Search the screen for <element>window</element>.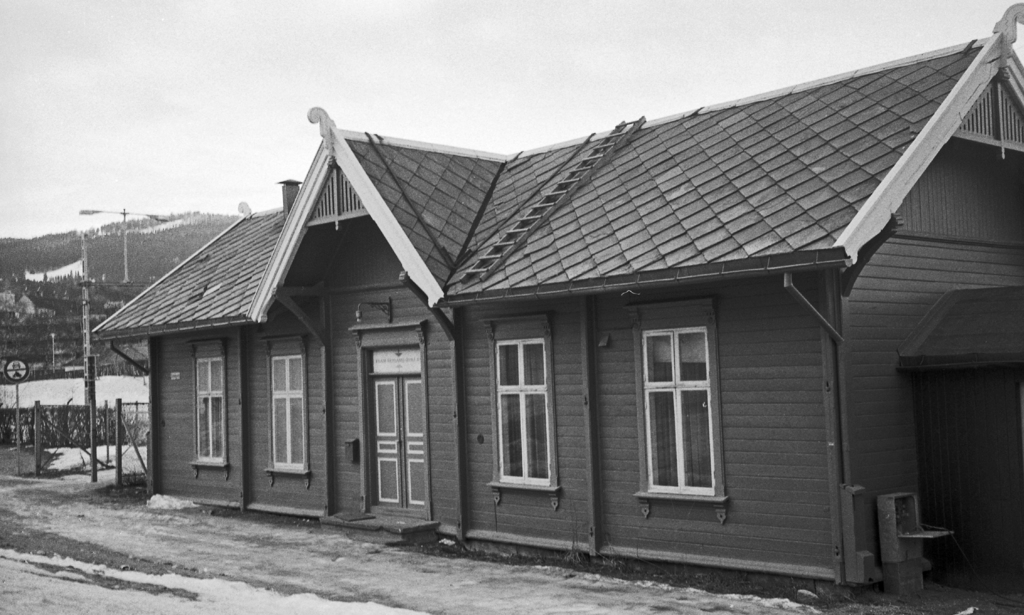
Found at select_region(649, 304, 733, 510).
